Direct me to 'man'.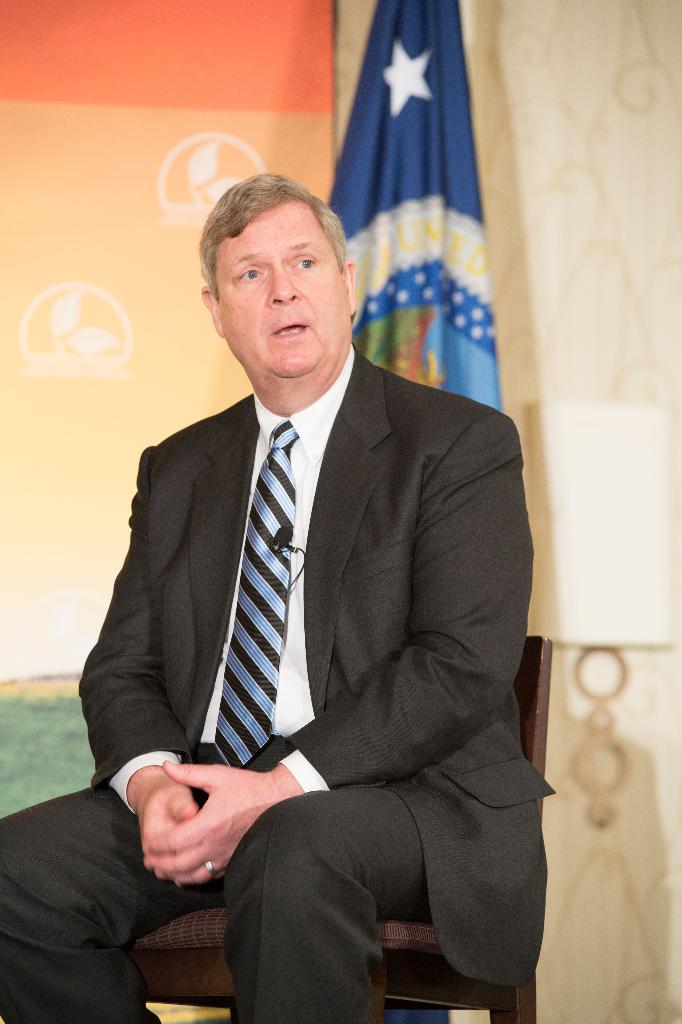
Direction: bbox=[85, 145, 553, 1014].
